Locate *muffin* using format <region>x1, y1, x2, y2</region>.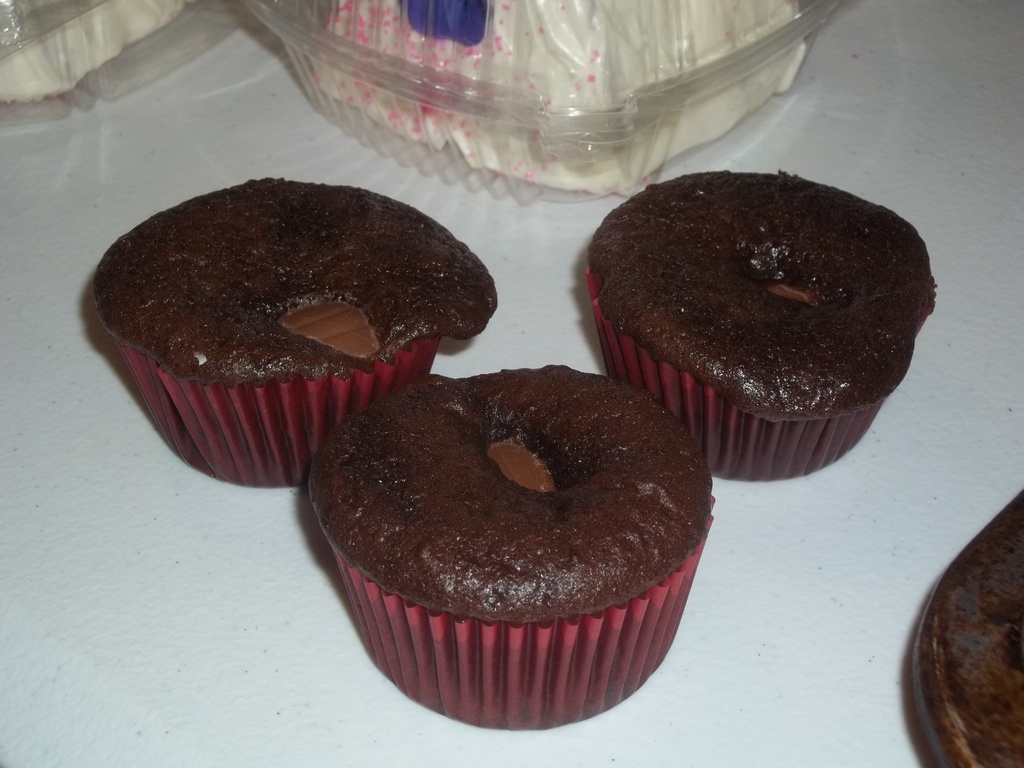
<region>305, 362, 717, 729</region>.
